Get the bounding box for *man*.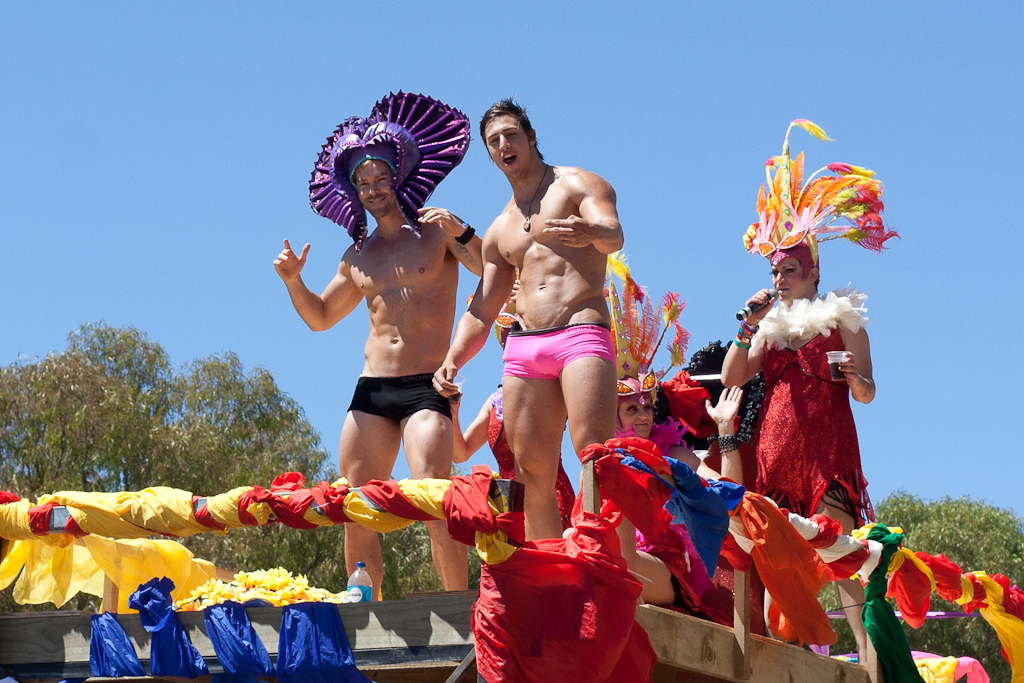
[x1=272, y1=88, x2=486, y2=601].
